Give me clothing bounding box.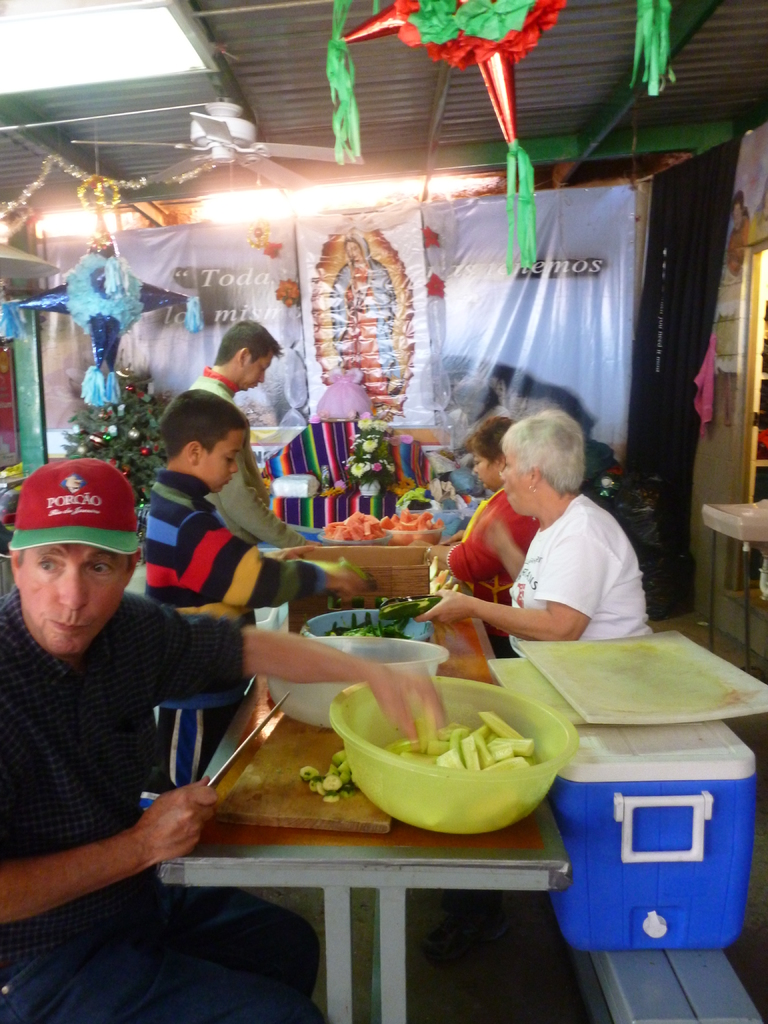
region(495, 498, 647, 660).
